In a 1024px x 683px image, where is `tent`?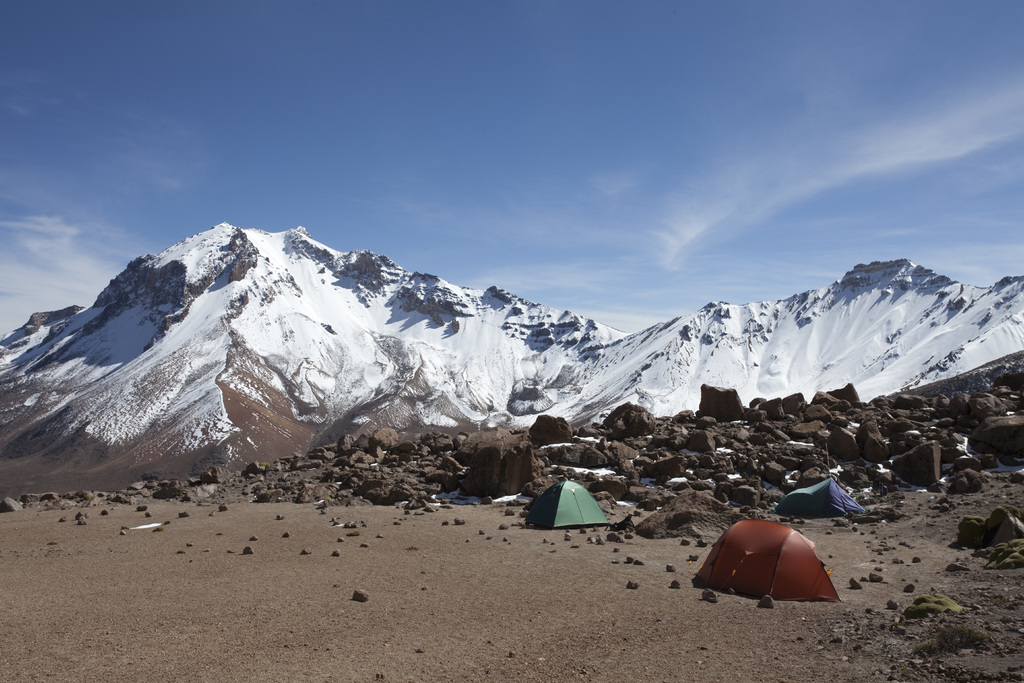
locate(772, 475, 849, 523).
